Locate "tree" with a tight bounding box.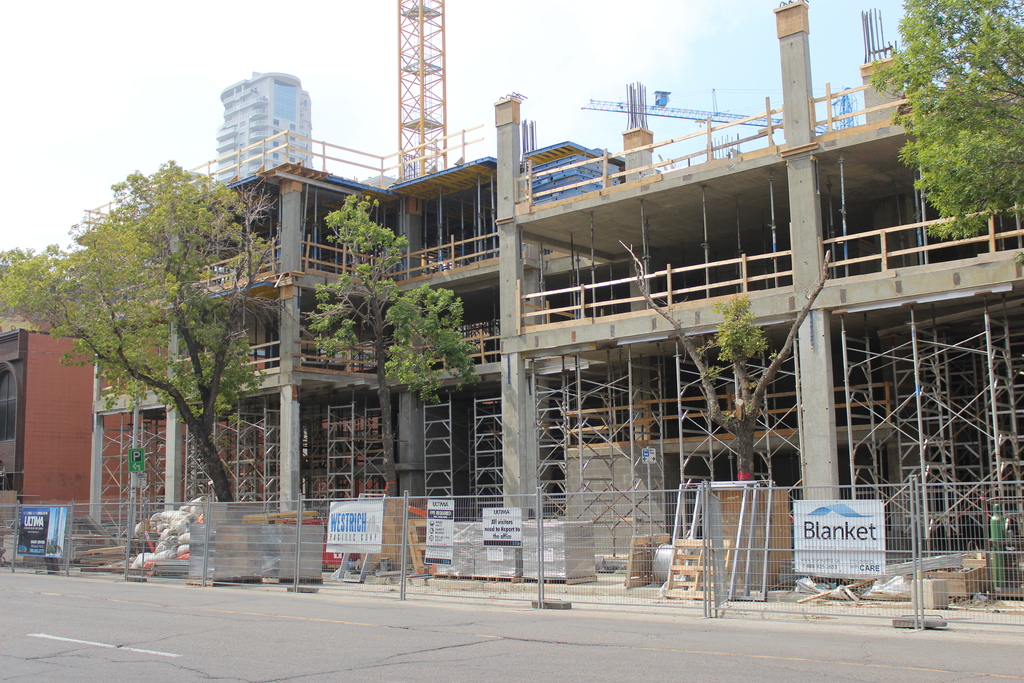
[x1=862, y1=0, x2=1023, y2=247].
